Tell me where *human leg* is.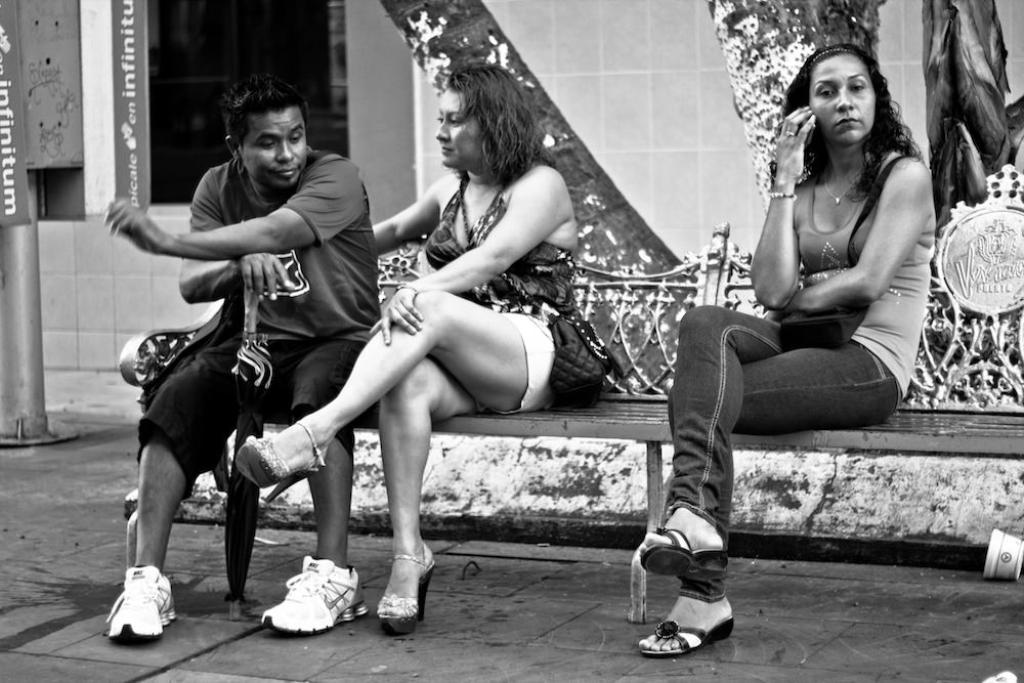
*human leg* is at crop(638, 306, 783, 582).
